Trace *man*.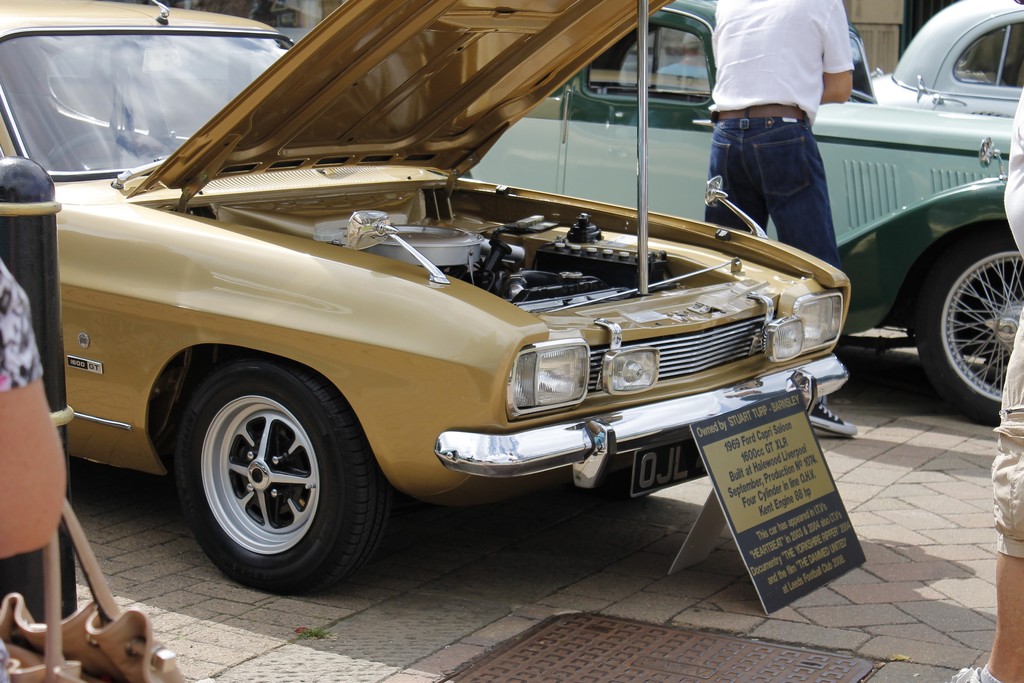
Traced to 708/0/850/440.
